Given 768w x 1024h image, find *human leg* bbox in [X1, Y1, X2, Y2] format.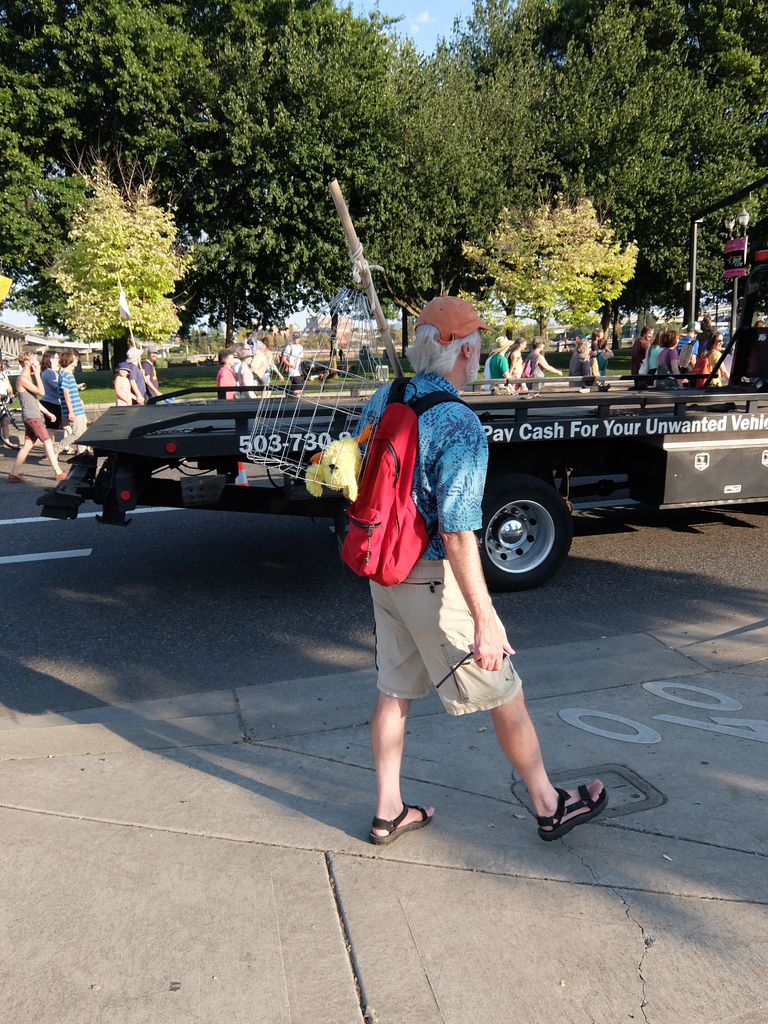
[26, 417, 69, 481].
